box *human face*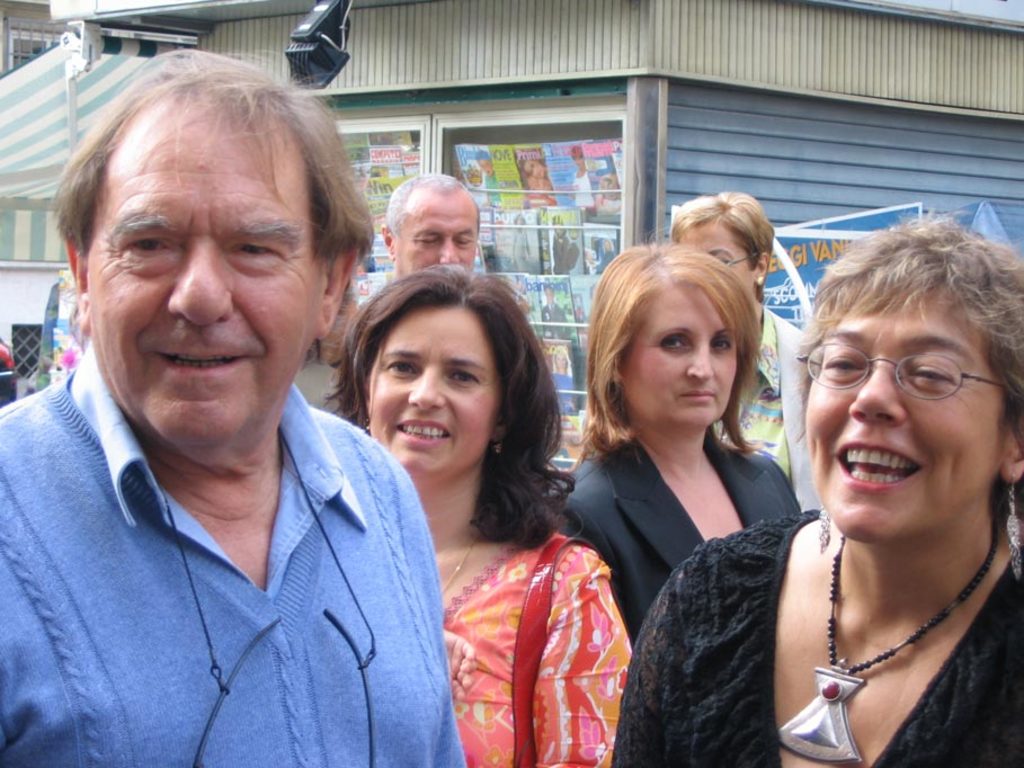
crop(367, 294, 504, 472)
